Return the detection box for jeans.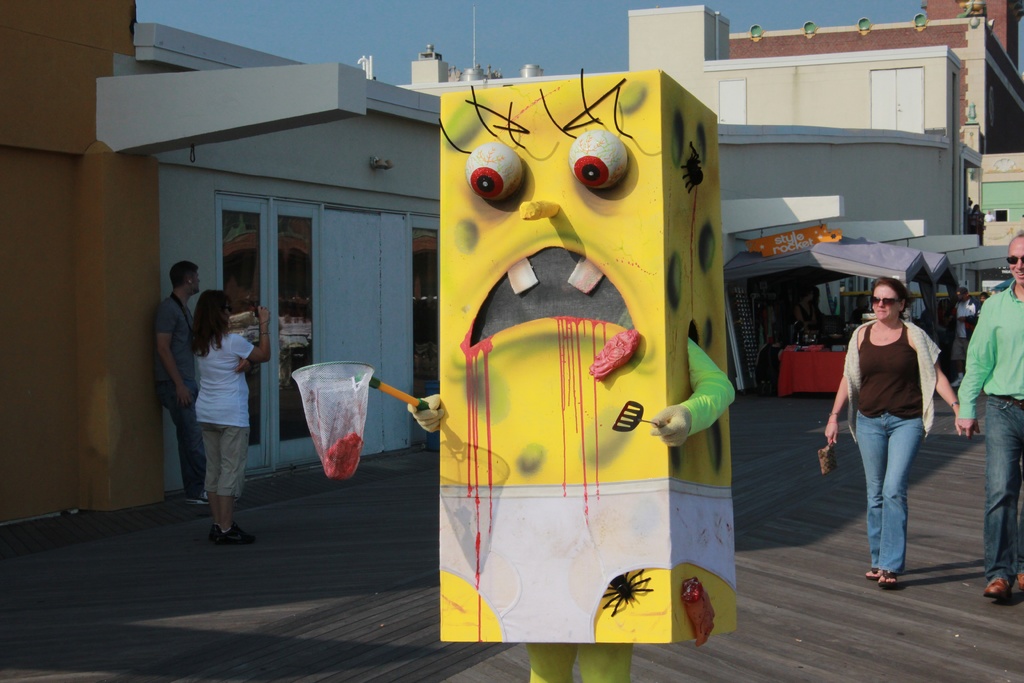
[970, 395, 1023, 581].
